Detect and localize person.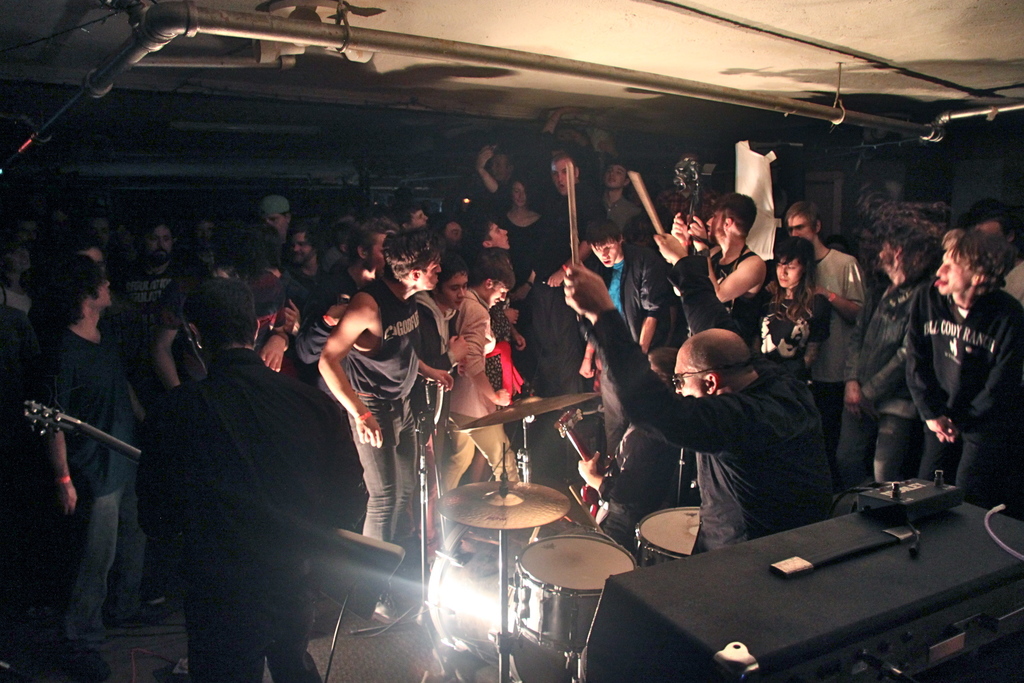
Localized at (left=901, top=217, right=1005, bottom=514).
